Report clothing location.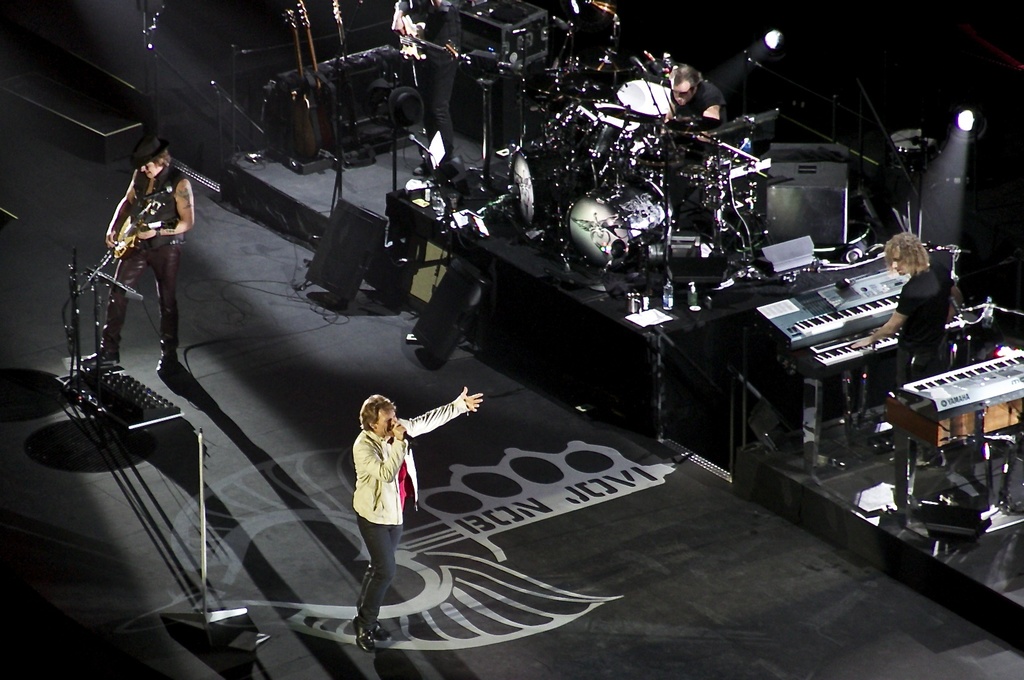
Report: 344, 400, 445, 572.
